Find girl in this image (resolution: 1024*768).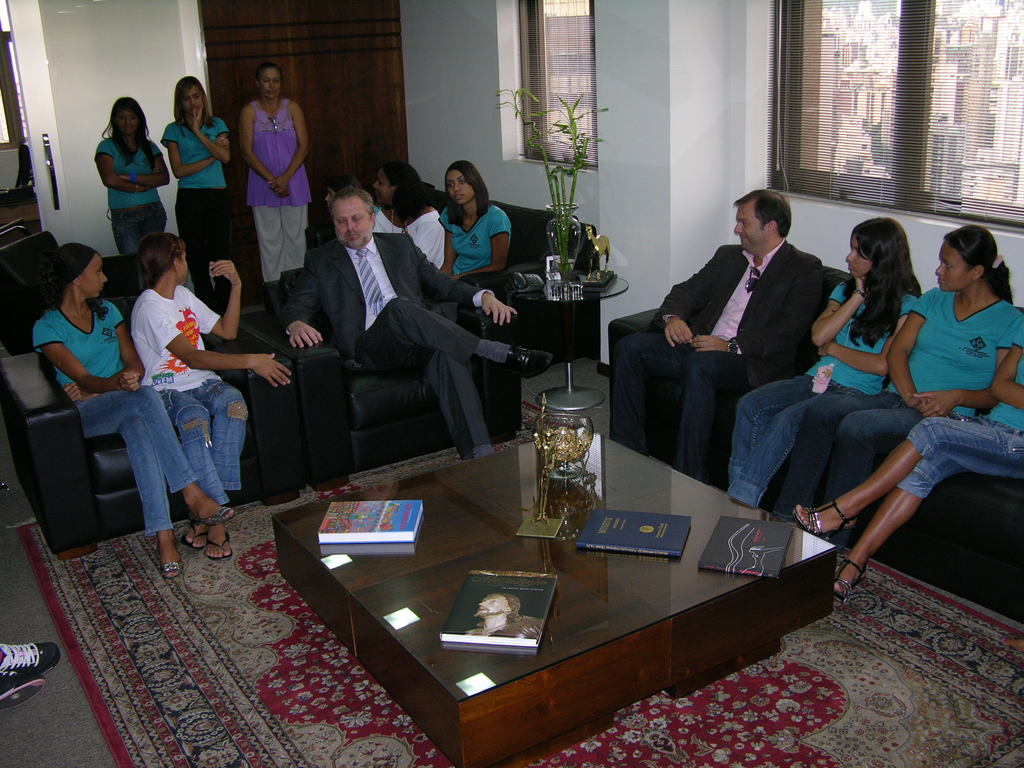
<bbox>359, 161, 453, 269</bbox>.
